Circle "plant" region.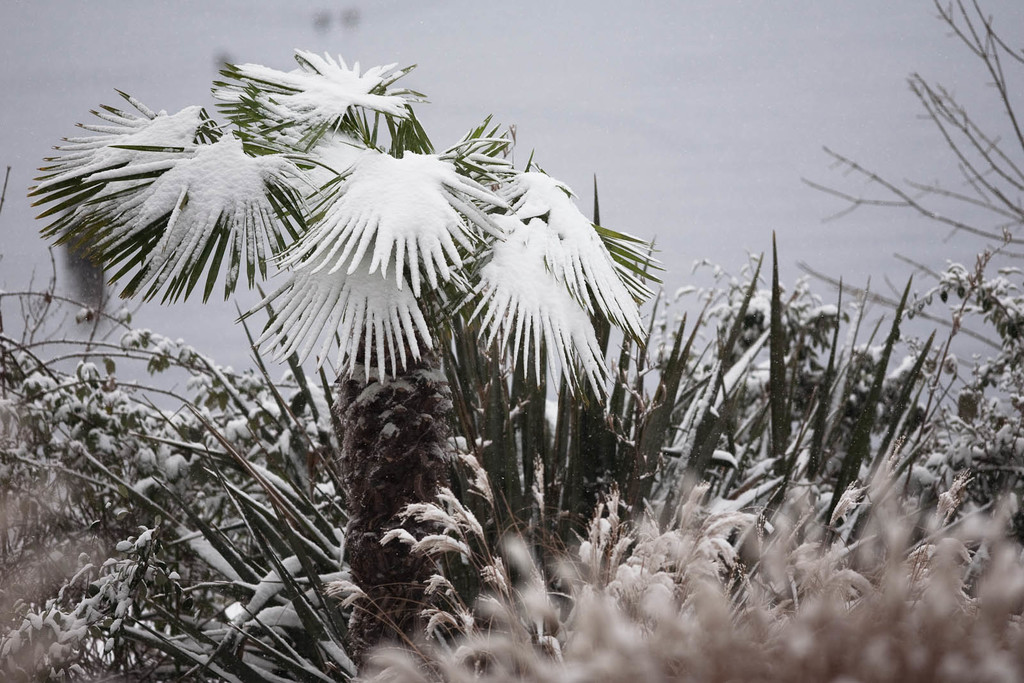
Region: 786, 0, 1023, 355.
